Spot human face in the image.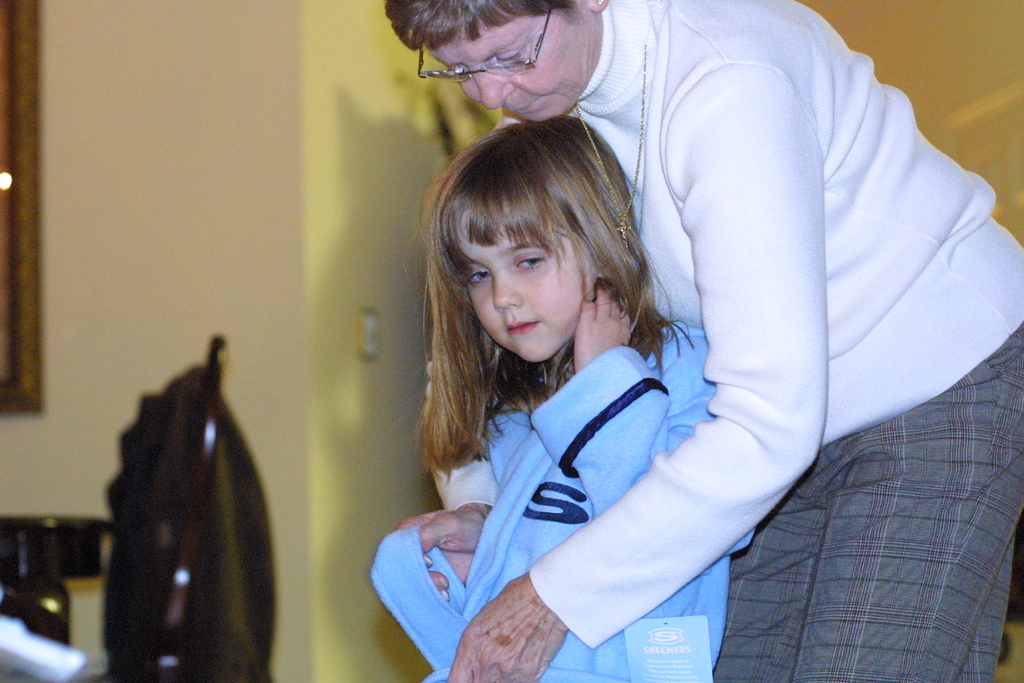
human face found at 429,28,597,125.
